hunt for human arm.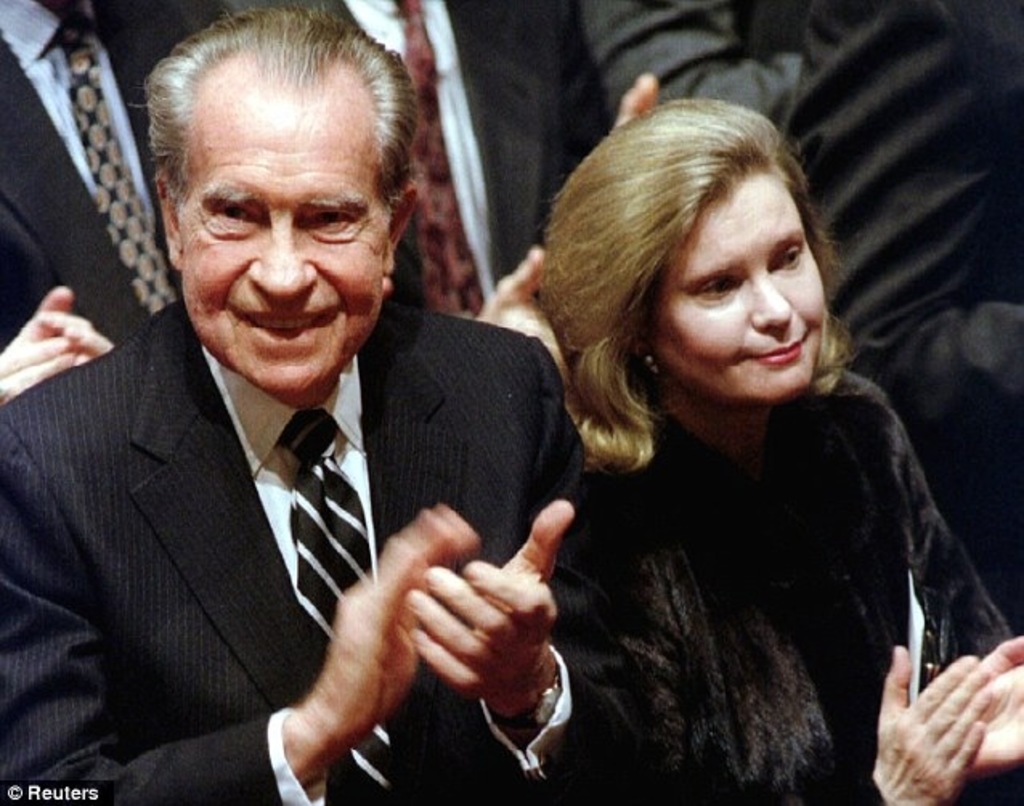
Hunted down at box=[597, 467, 995, 804].
